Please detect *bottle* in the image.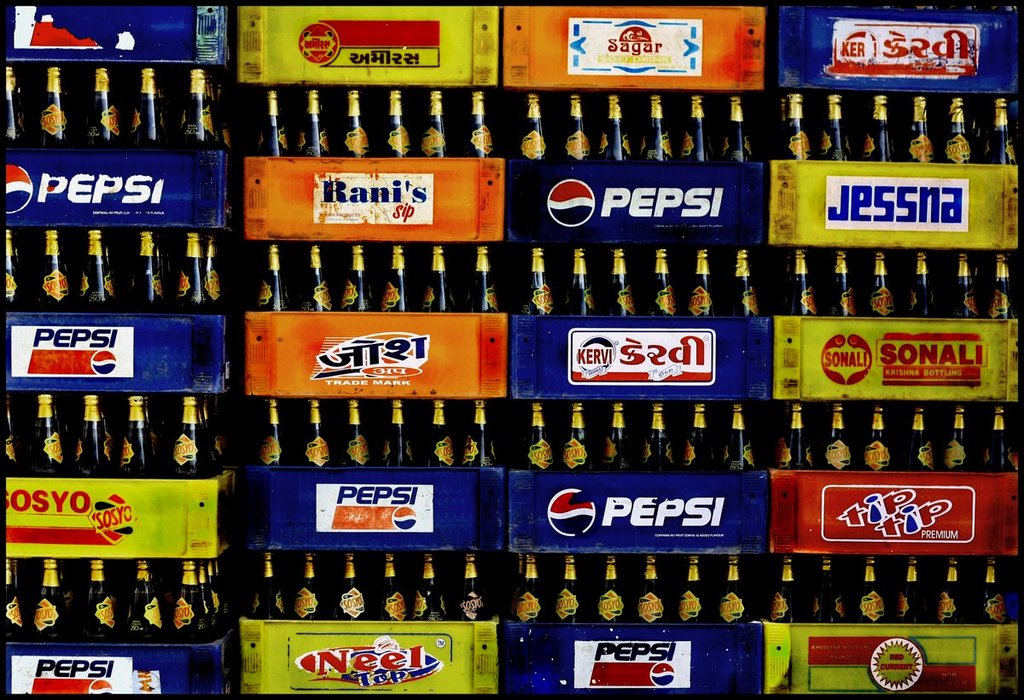
detection(173, 553, 210, 644).
